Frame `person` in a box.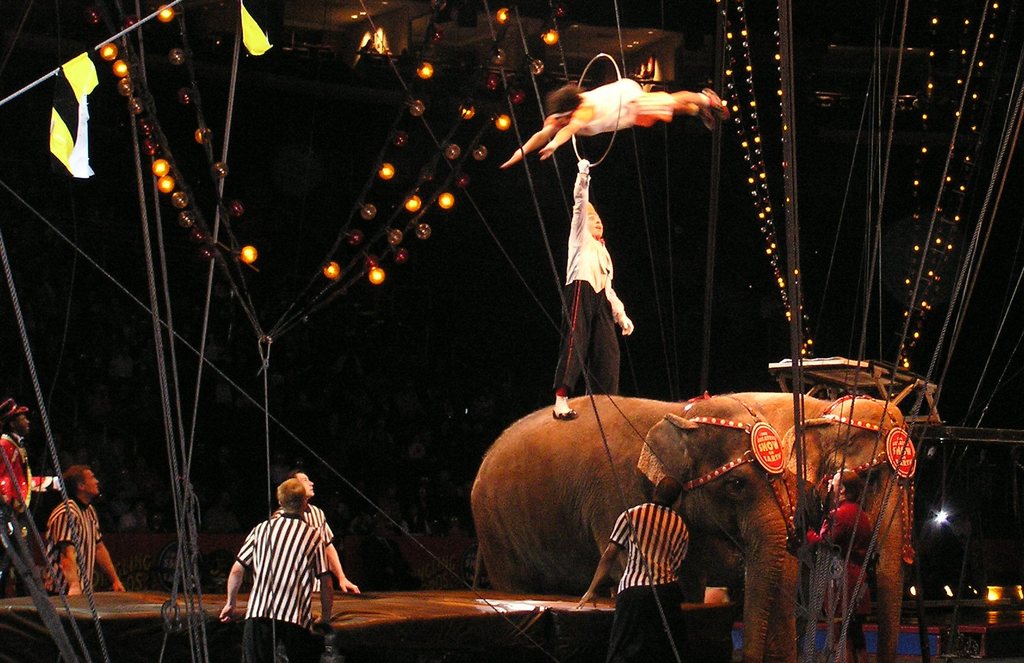
{"x1": 0, "y1": 398, "x2": 35, "y2": 597}.
